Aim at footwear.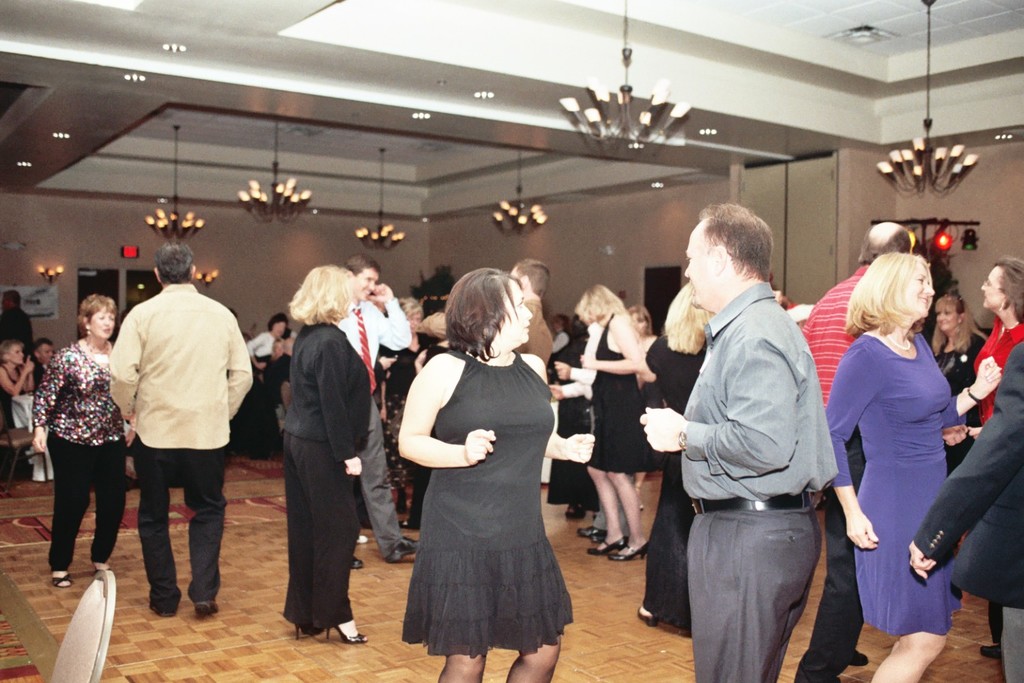
Aimed at pyautogui.locateOnScreen(352, 555, 366, 571).
